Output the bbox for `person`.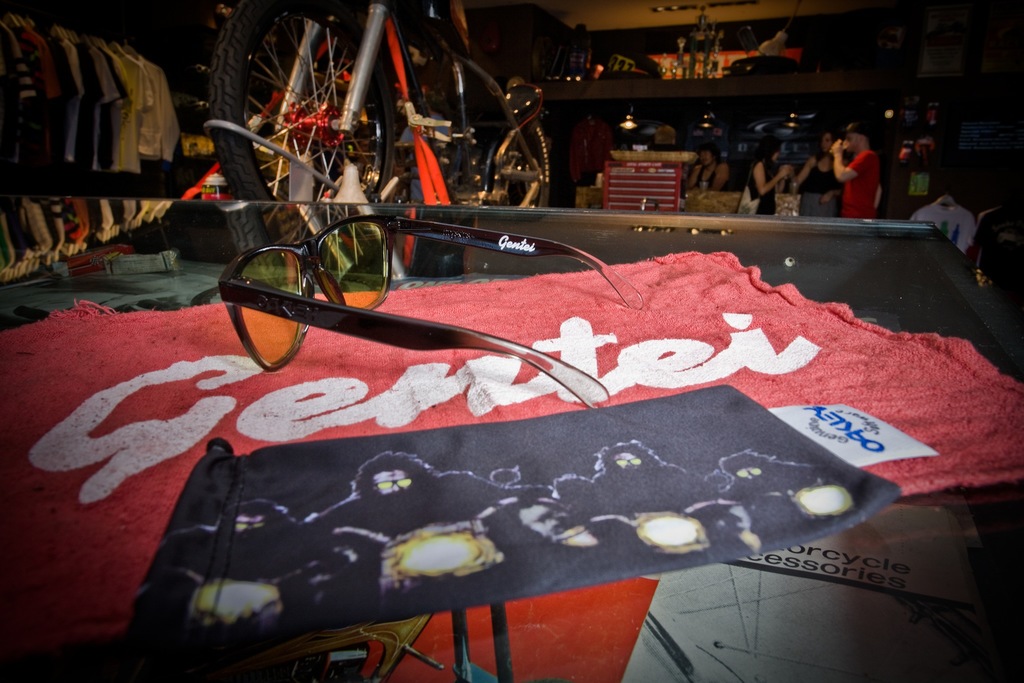
(749, 135, 781, 217).
